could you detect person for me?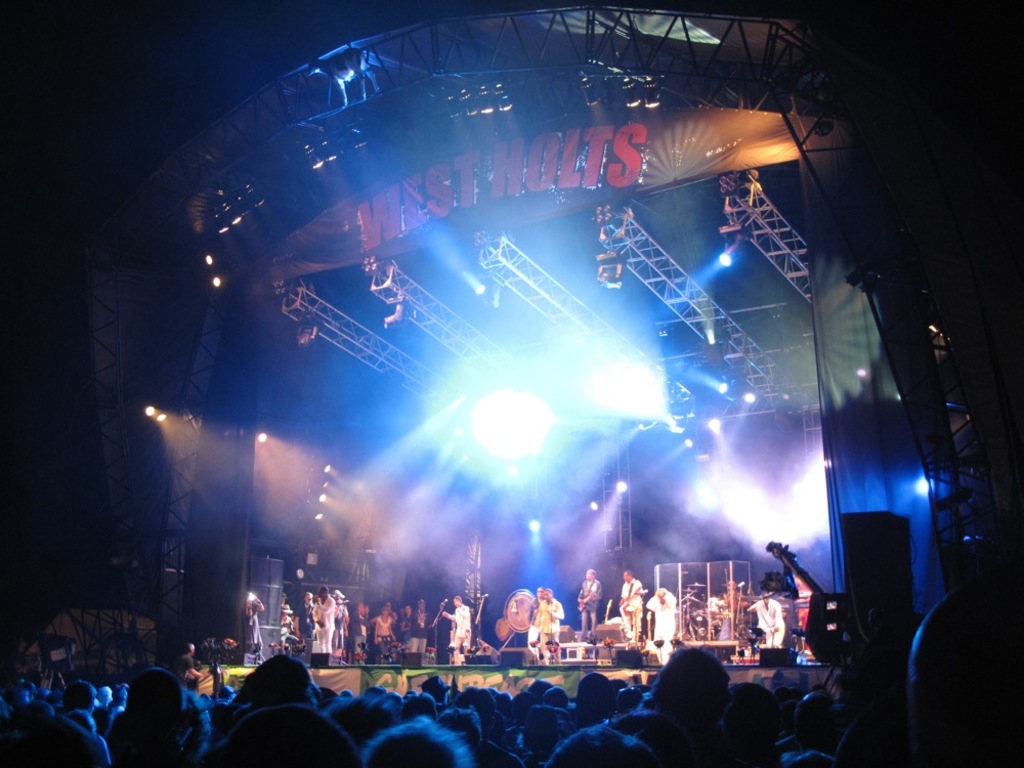
Detection result: (756,590,786,648).
